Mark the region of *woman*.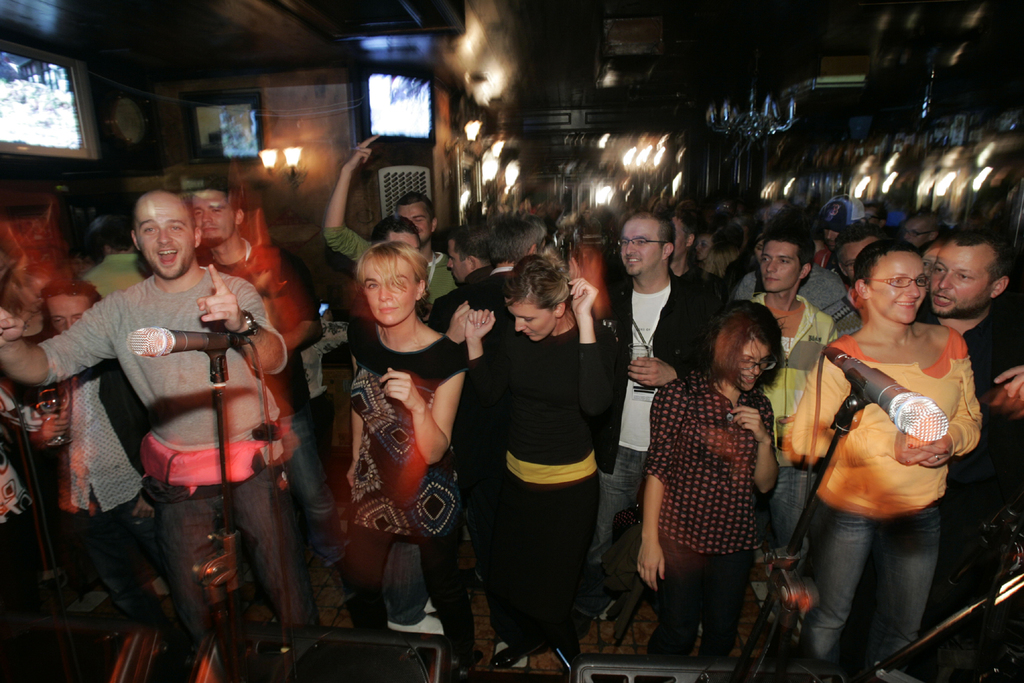
Region: 776, 210, 984, 682.
